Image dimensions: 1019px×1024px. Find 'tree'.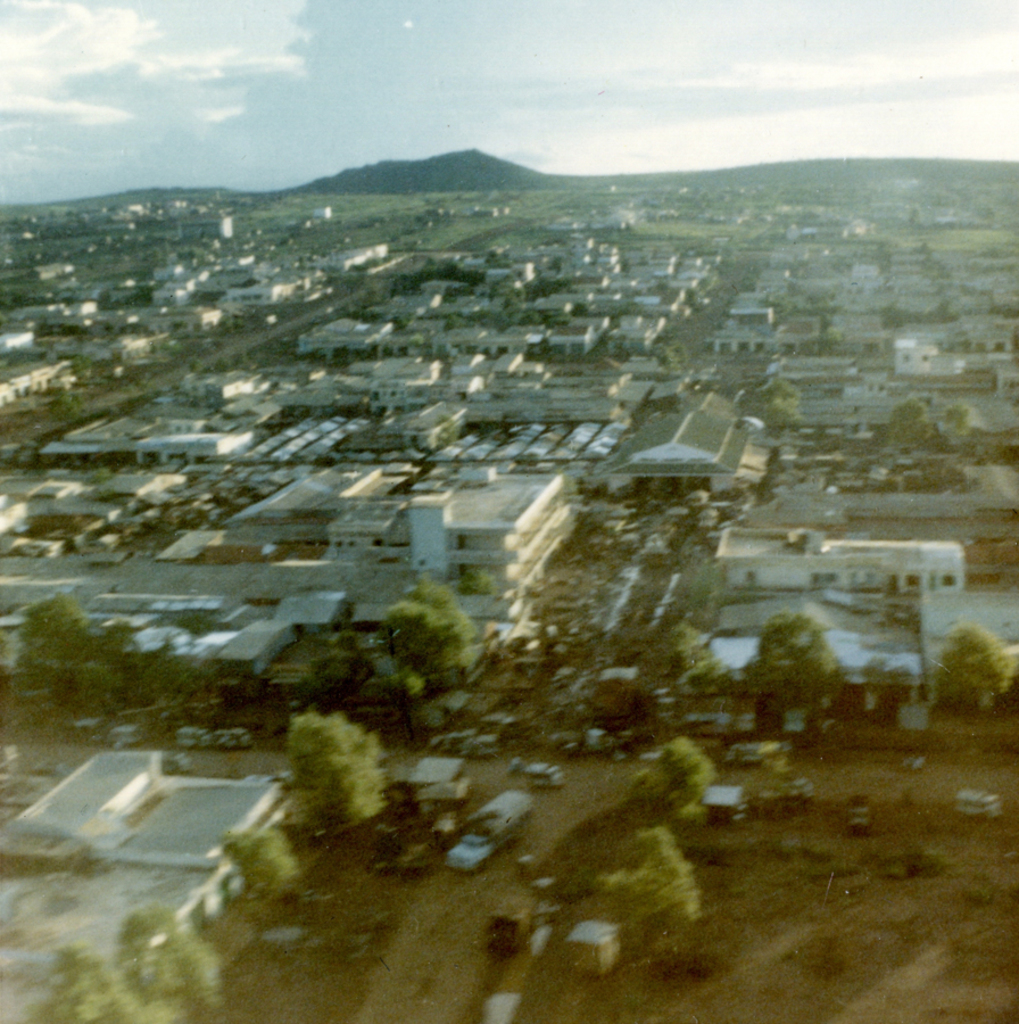
[left=743, top=613, right=859, bottom=719].
